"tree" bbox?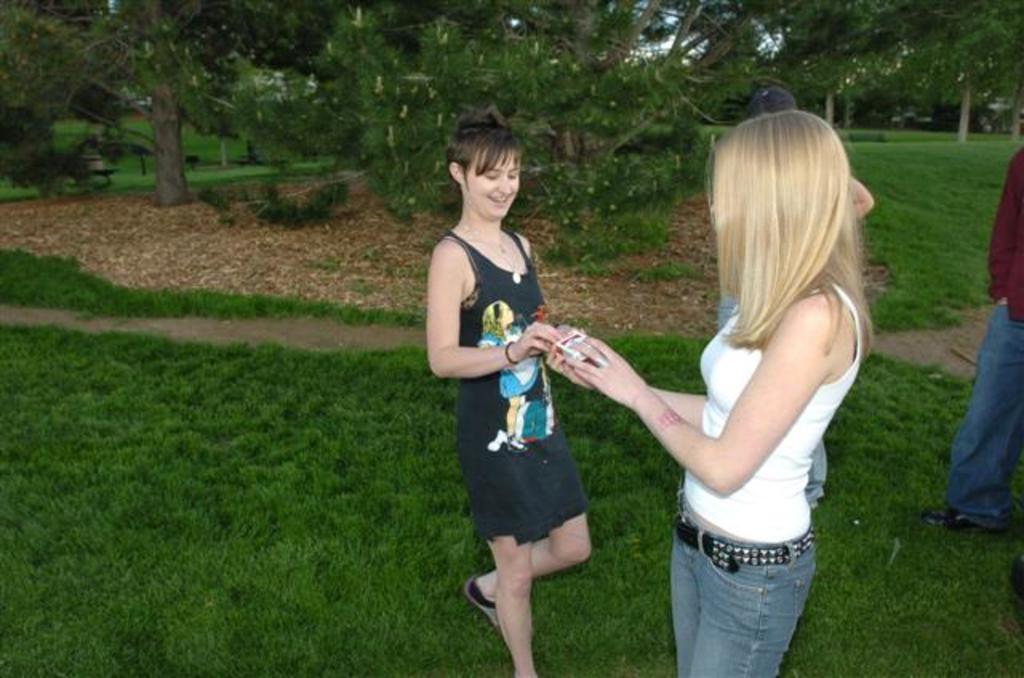
[0, 0, 246, 208]
